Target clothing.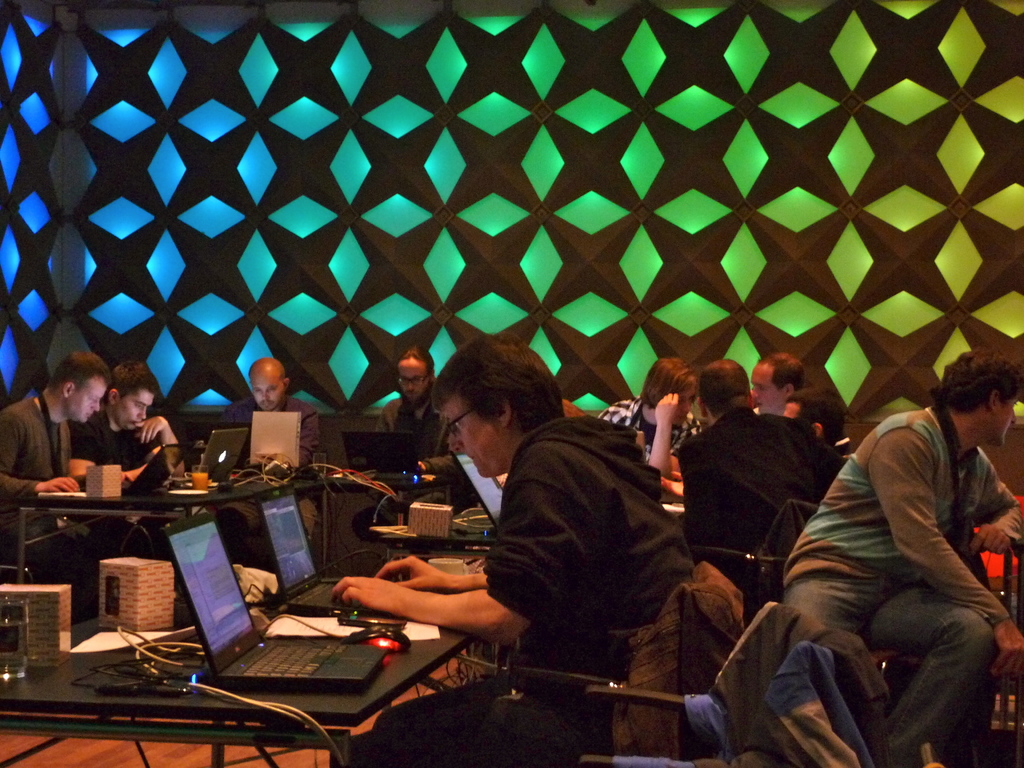
Target region: [left=671, top=404, right=845, bottom=619].
